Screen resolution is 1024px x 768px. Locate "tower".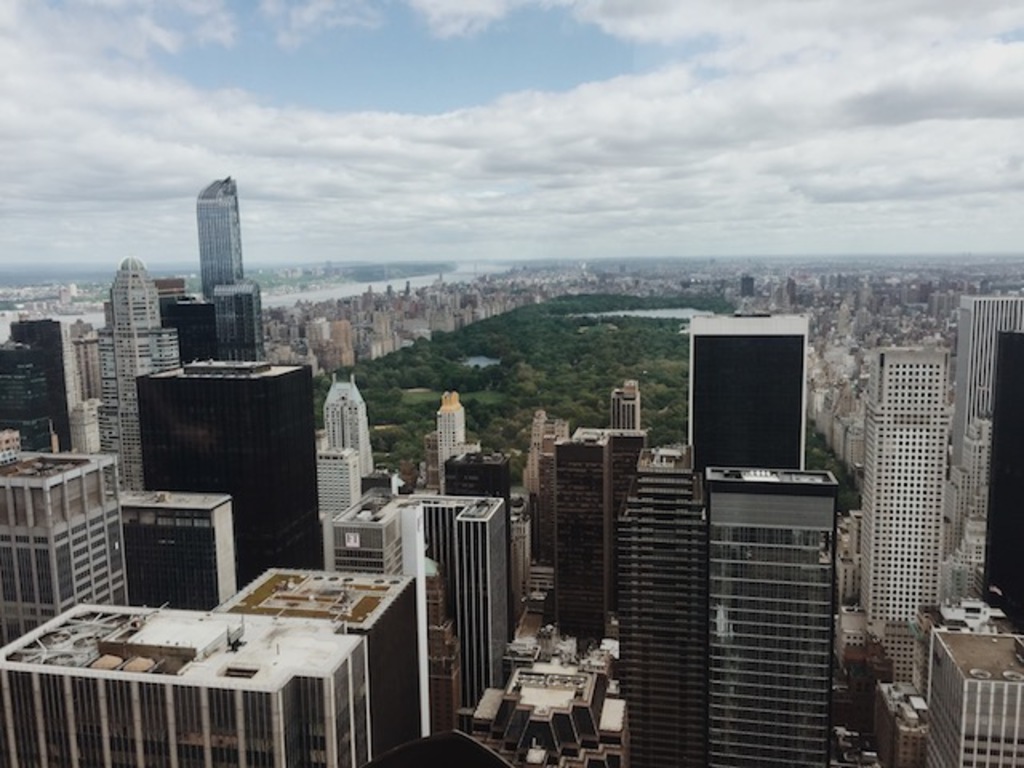
<region>314, 373, 381, 498</region>.
